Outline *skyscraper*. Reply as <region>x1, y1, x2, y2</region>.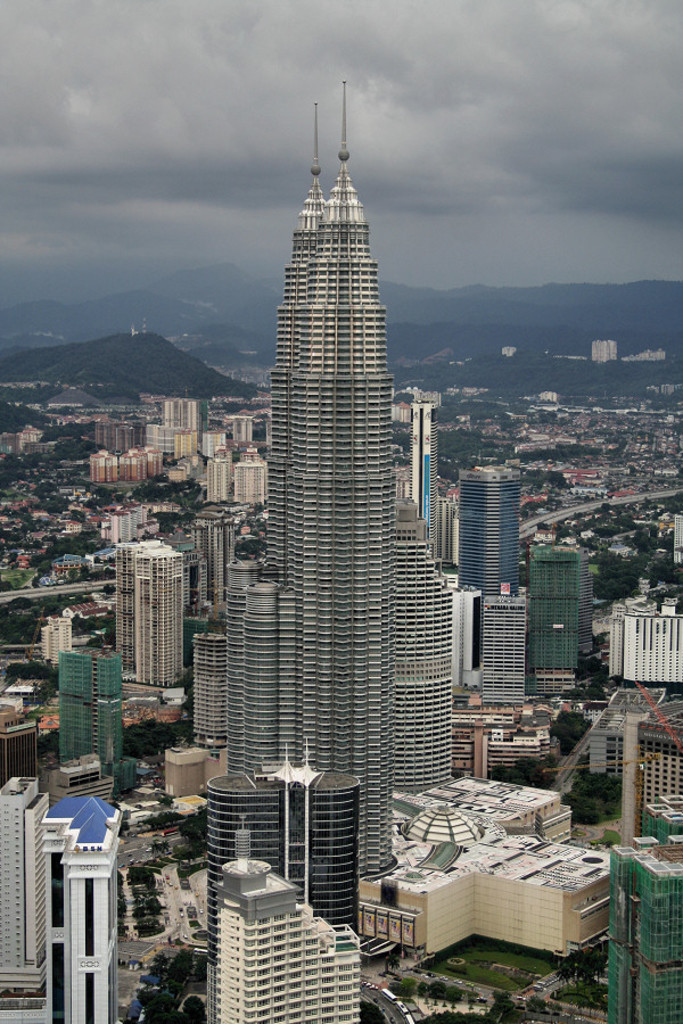
<region>200, 811, 363, 1023</region>.
